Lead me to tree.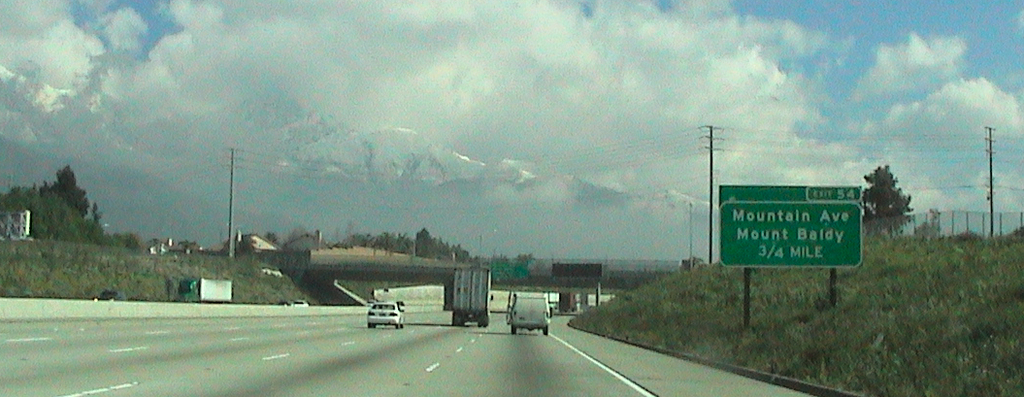
Lead to crop(0, 182, 86, 244).
